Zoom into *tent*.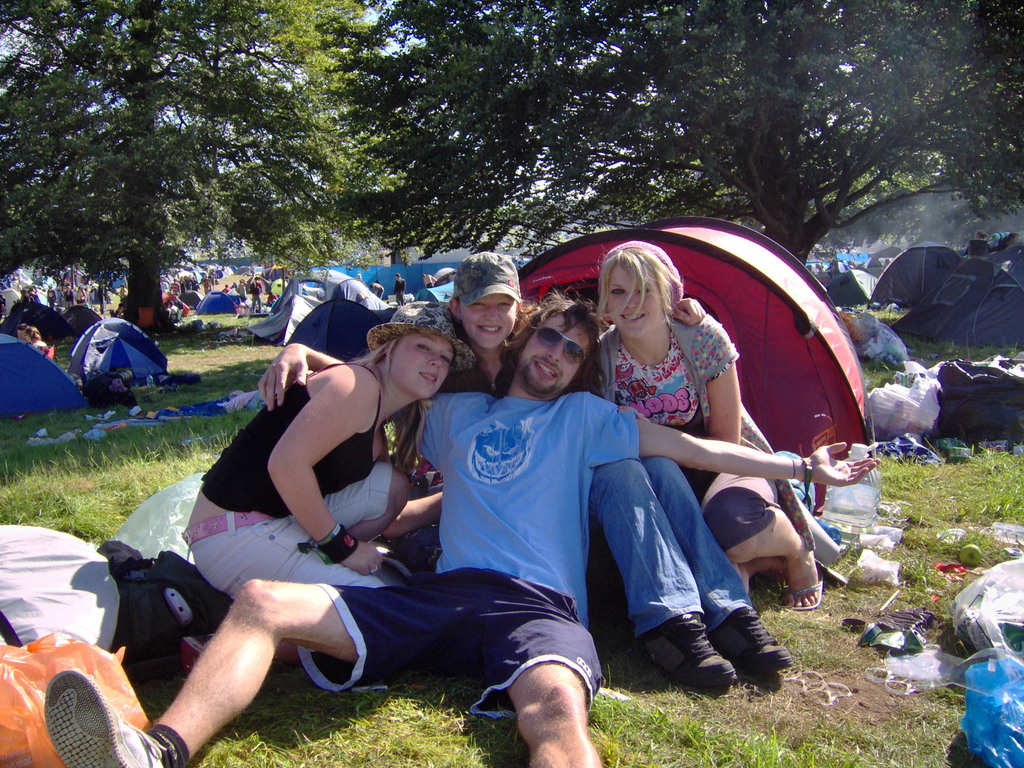
Zoom target: left=892, top=242, right=1023, bottom=355.
